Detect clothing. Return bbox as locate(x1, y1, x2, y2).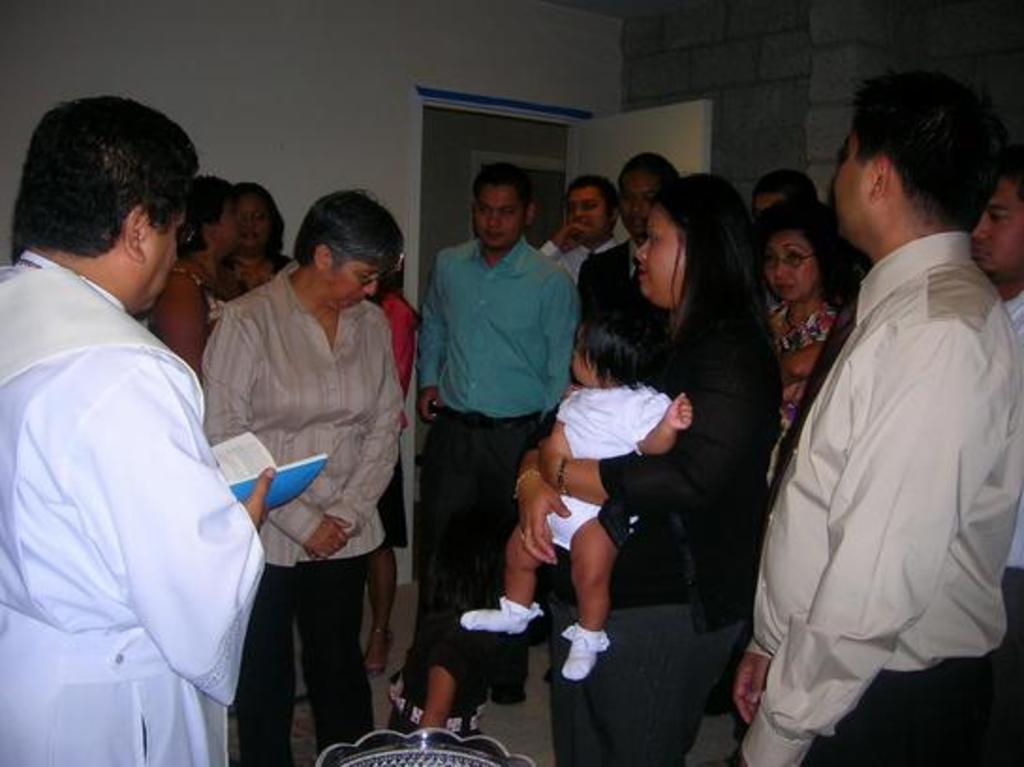
locate(998, 286, 1022, 568).
